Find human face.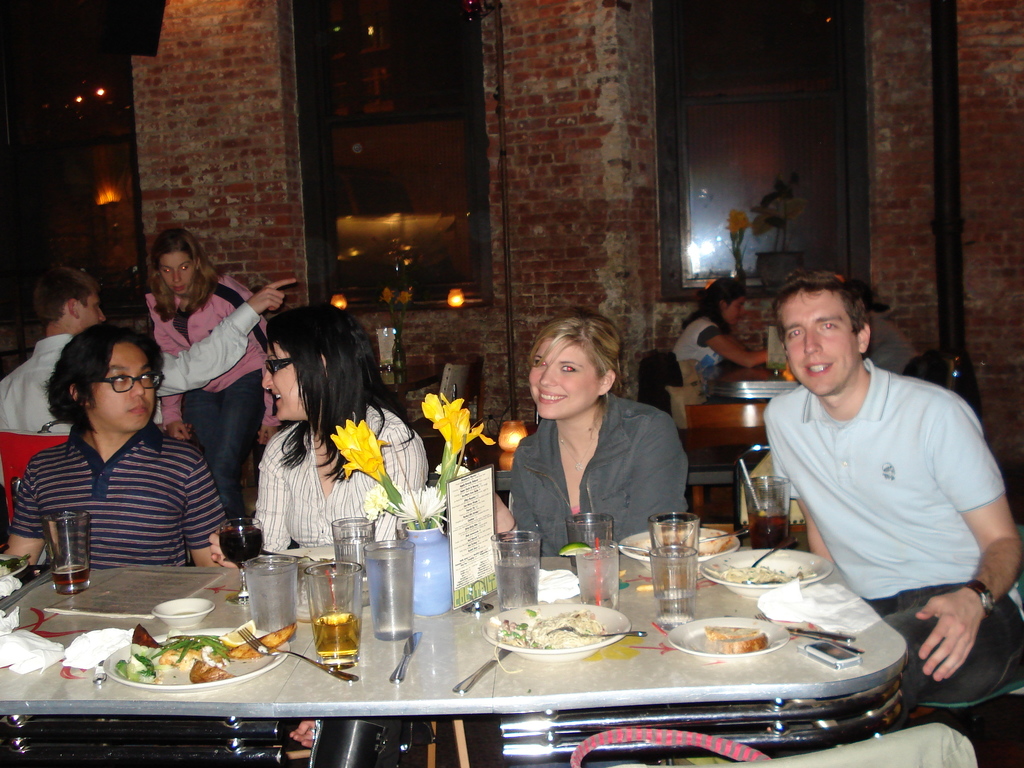
260:343:299:425.
